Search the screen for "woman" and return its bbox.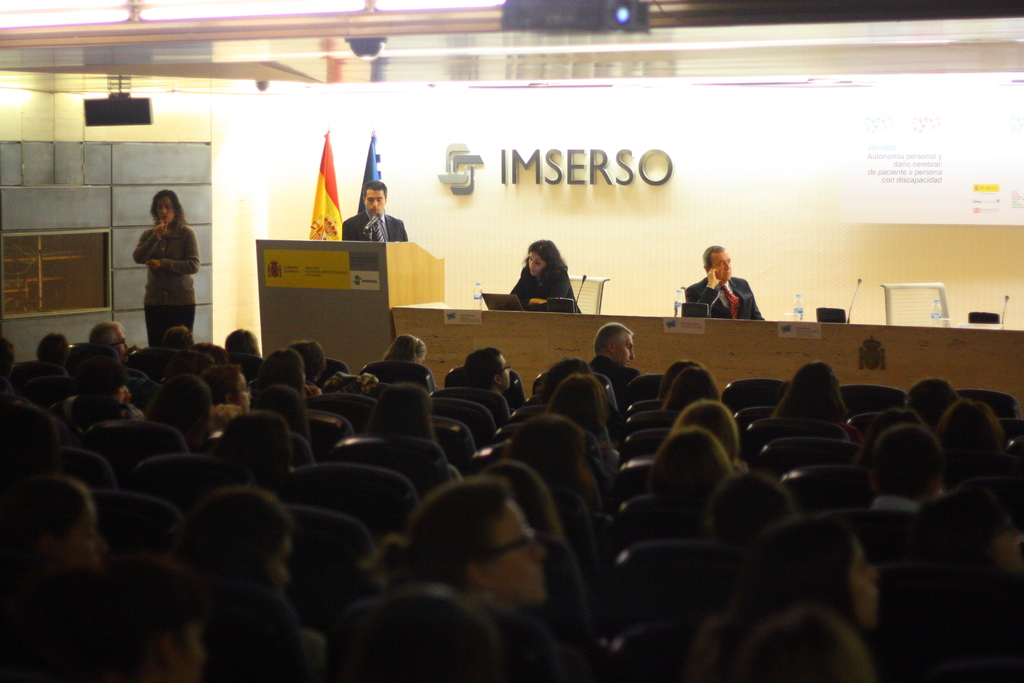
Found: BBox(362, 384, 459, 479).
